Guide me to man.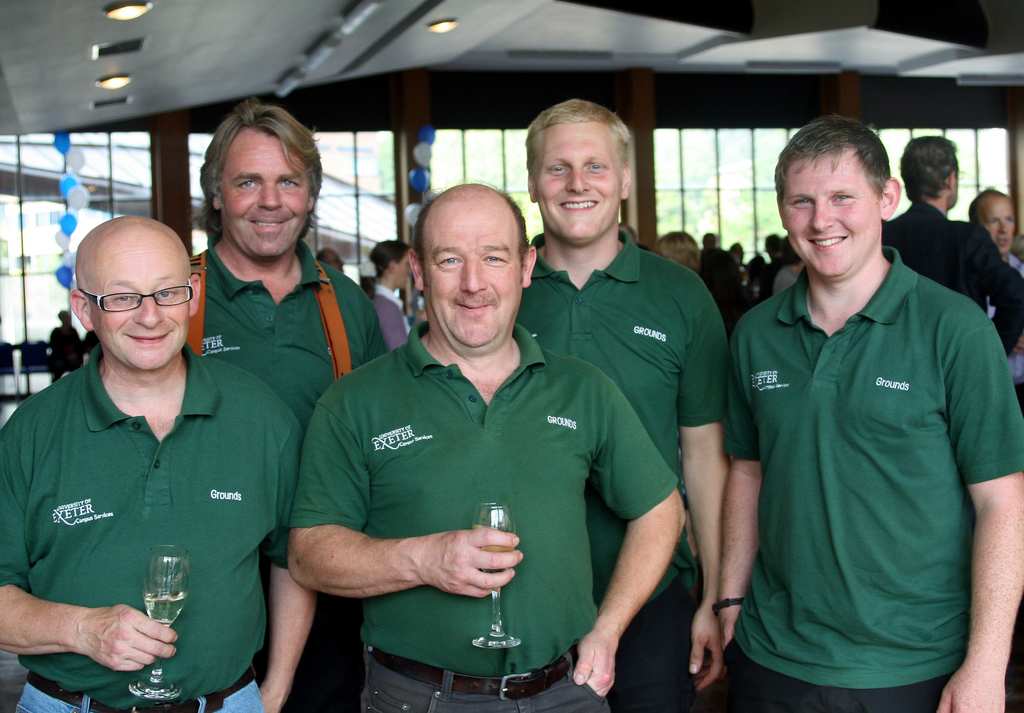
Guidance: l=286, t=182, r=687, b=712.
